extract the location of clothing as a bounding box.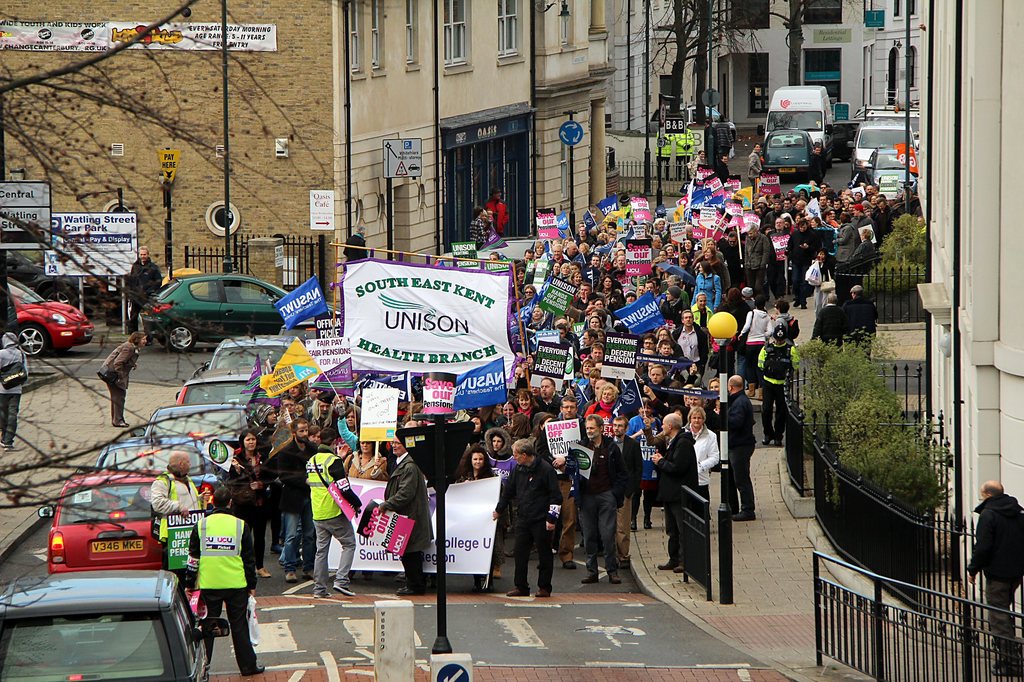
<region>305, 456, 365, 592</region>.
